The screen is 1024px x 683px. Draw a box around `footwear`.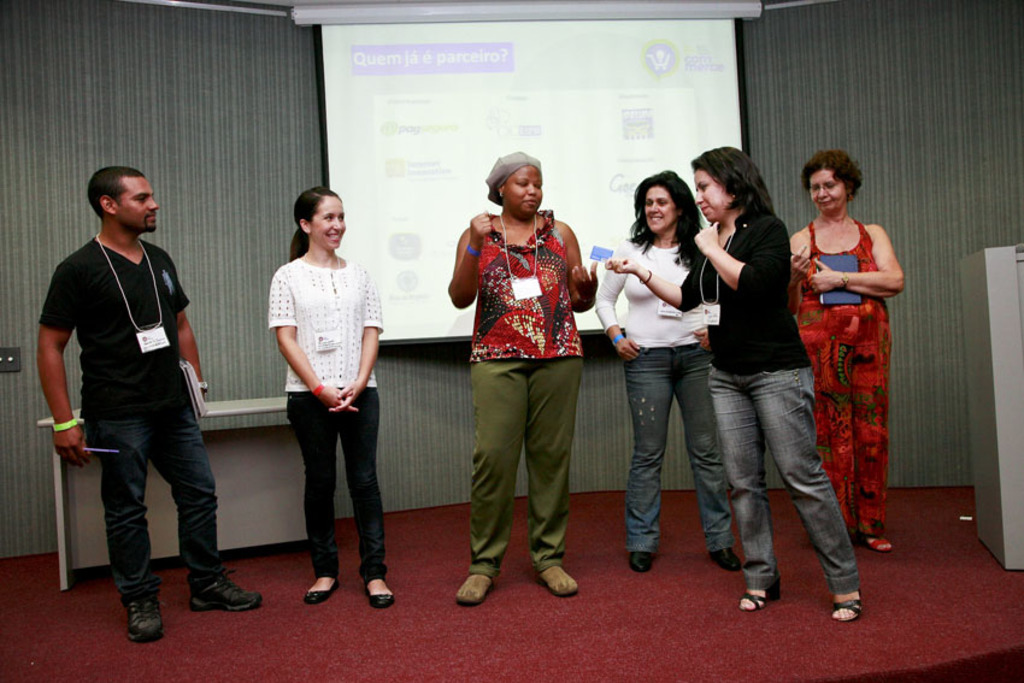
bbox=[305, 576, 339, 606].
